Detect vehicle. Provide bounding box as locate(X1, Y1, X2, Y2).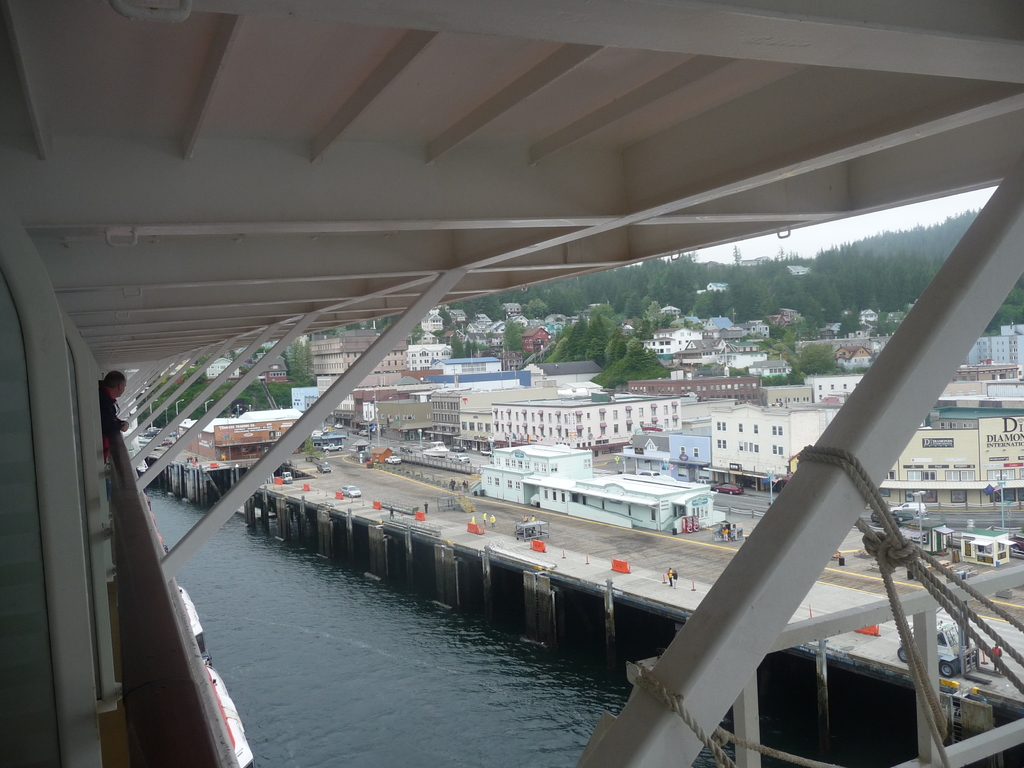
locate(870, 513, 884, 526).
